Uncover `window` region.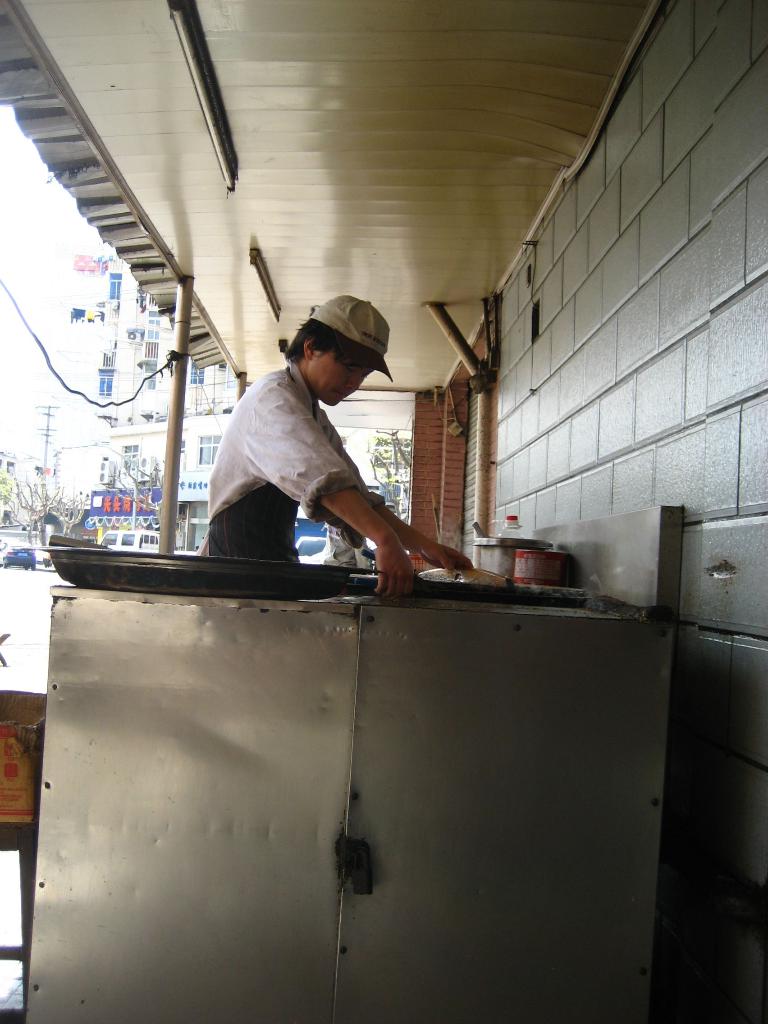
Uncovered: bbox(186, 360, 205, 383).
